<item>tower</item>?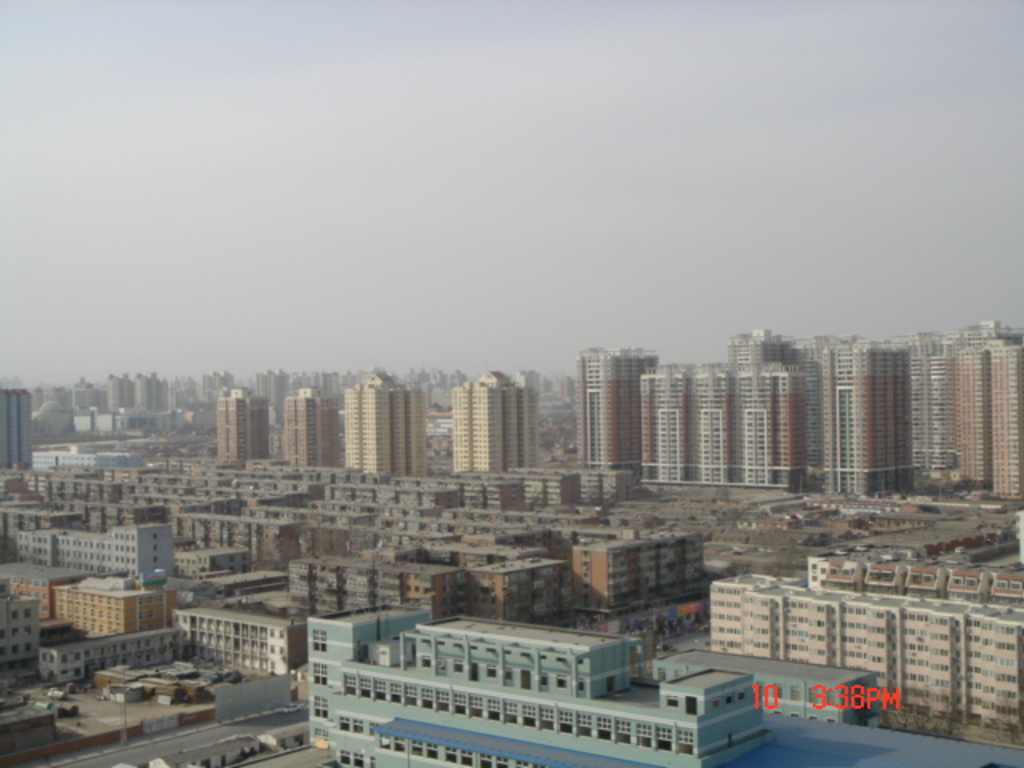
x1=219 y1=389 x2=274 y2=461
